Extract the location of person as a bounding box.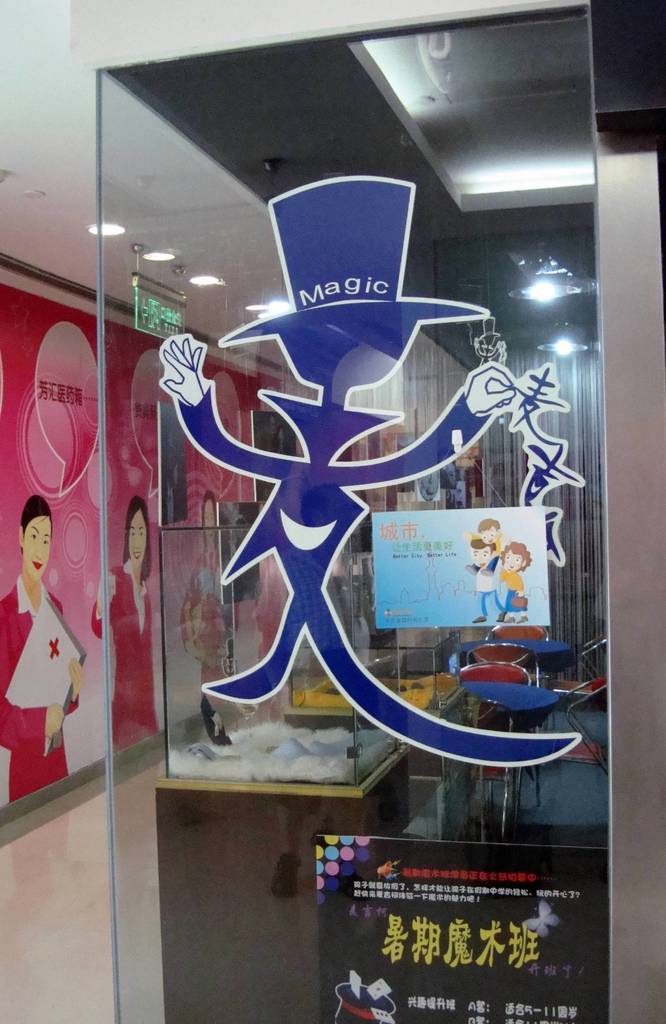
<region>89, 500, 177, 758</region>.
